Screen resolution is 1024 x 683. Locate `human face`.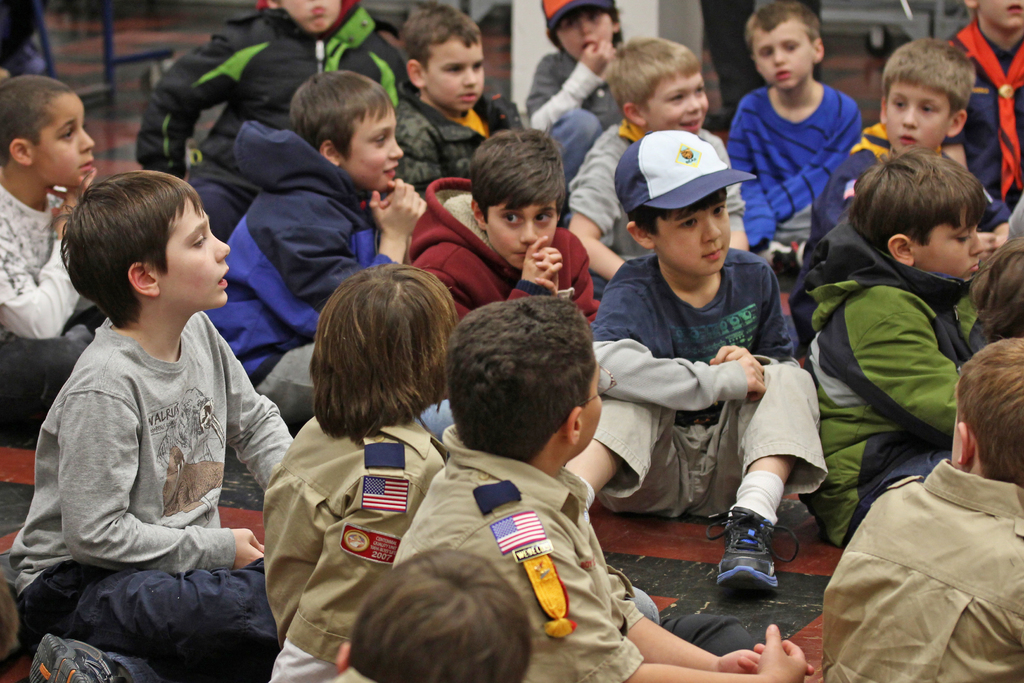
[424,35,483,108].
